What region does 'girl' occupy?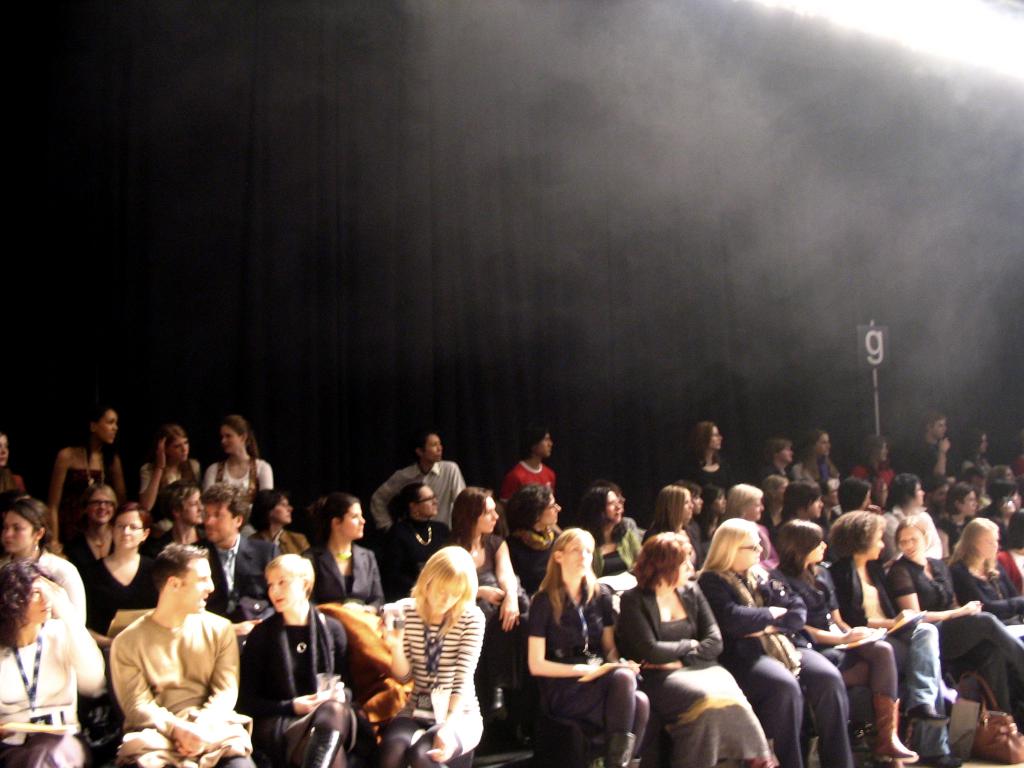
(0, 424, 33, 503).
